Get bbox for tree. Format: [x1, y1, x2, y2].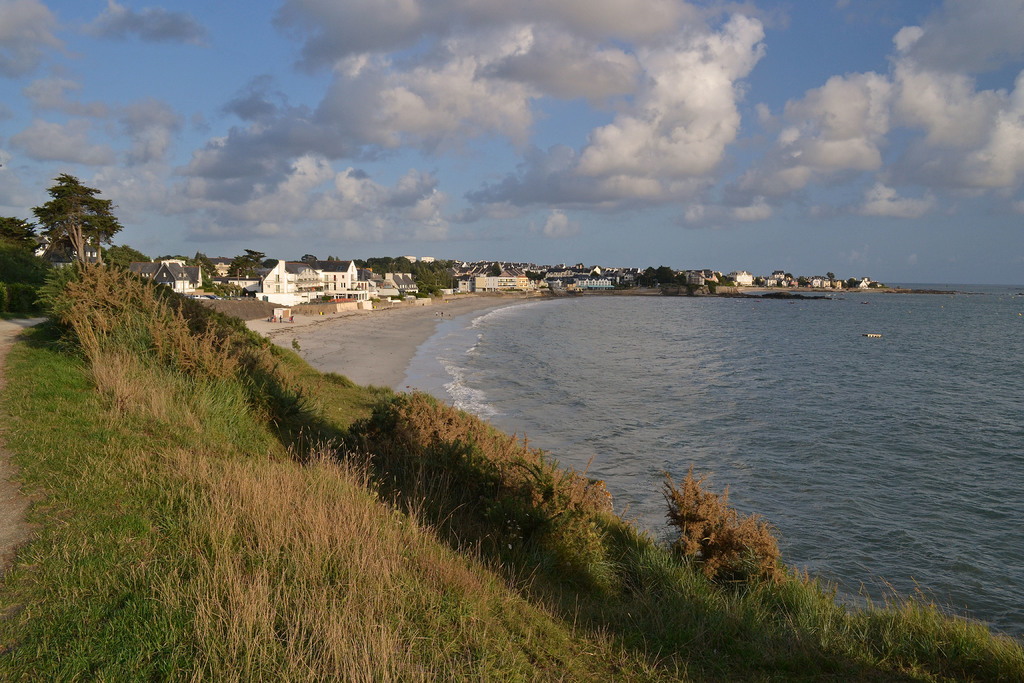
[218, 242, 264, 283].
